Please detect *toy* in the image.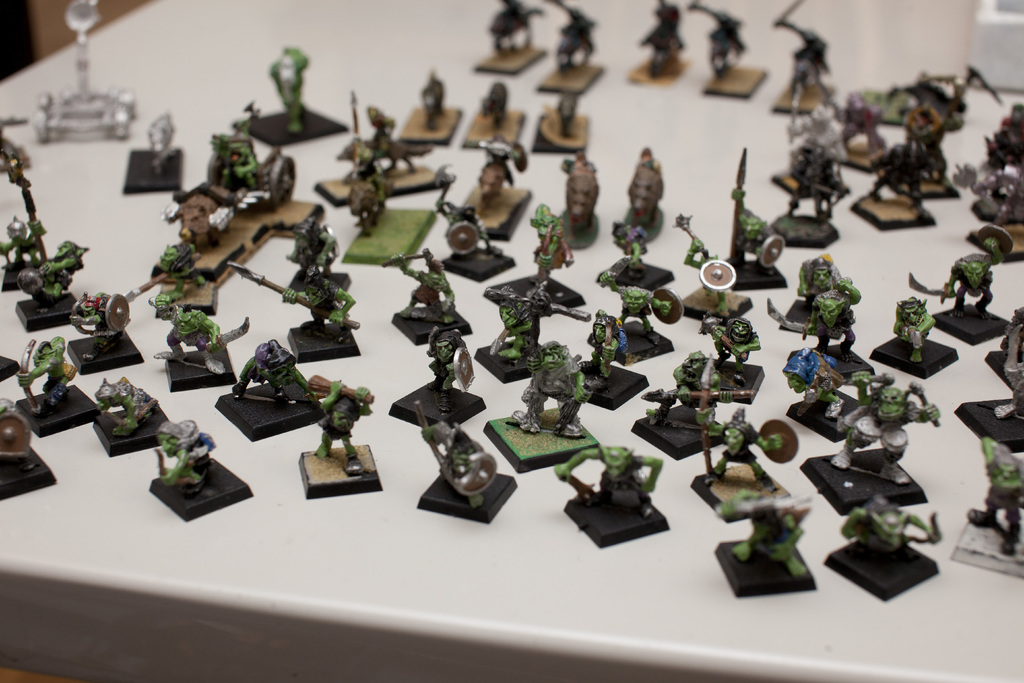
(x1=311, y1=130, x2=440, y2=202).
